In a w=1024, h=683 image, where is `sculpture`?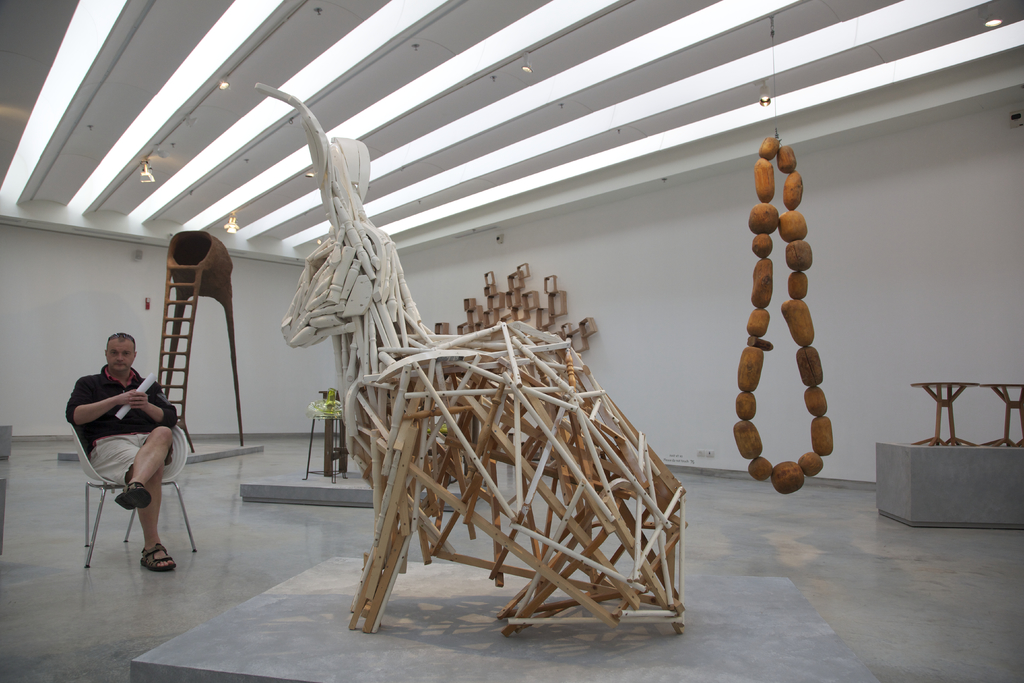
Rect(255, 69, 795, 656).
